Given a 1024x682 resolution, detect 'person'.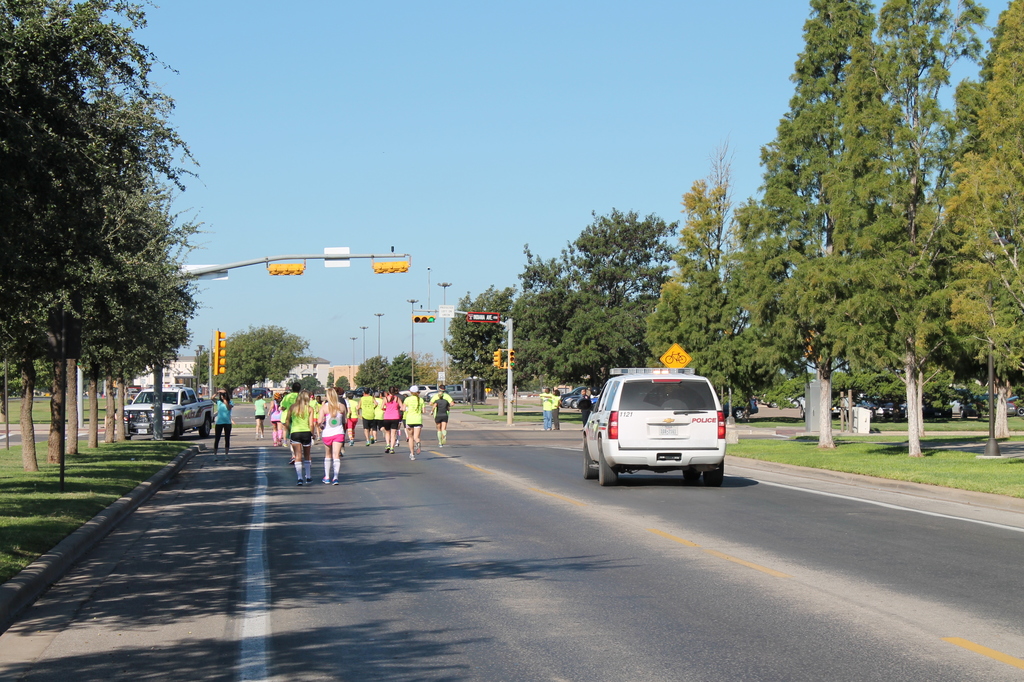
<box>548,386,559,430</box>.
